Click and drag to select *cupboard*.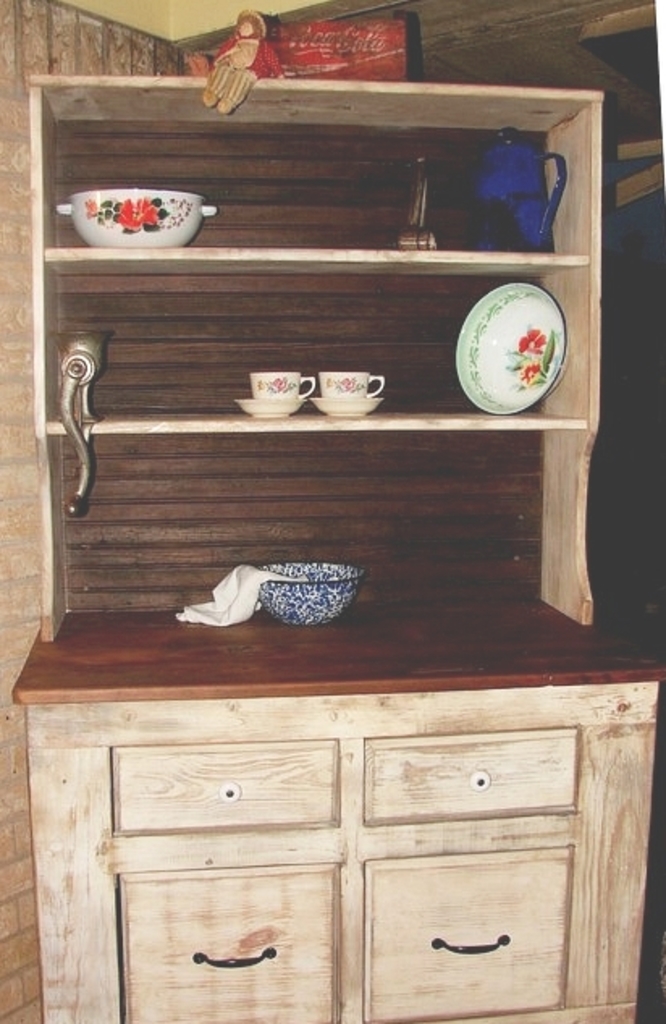
Selection: [5,668,648,1018].
